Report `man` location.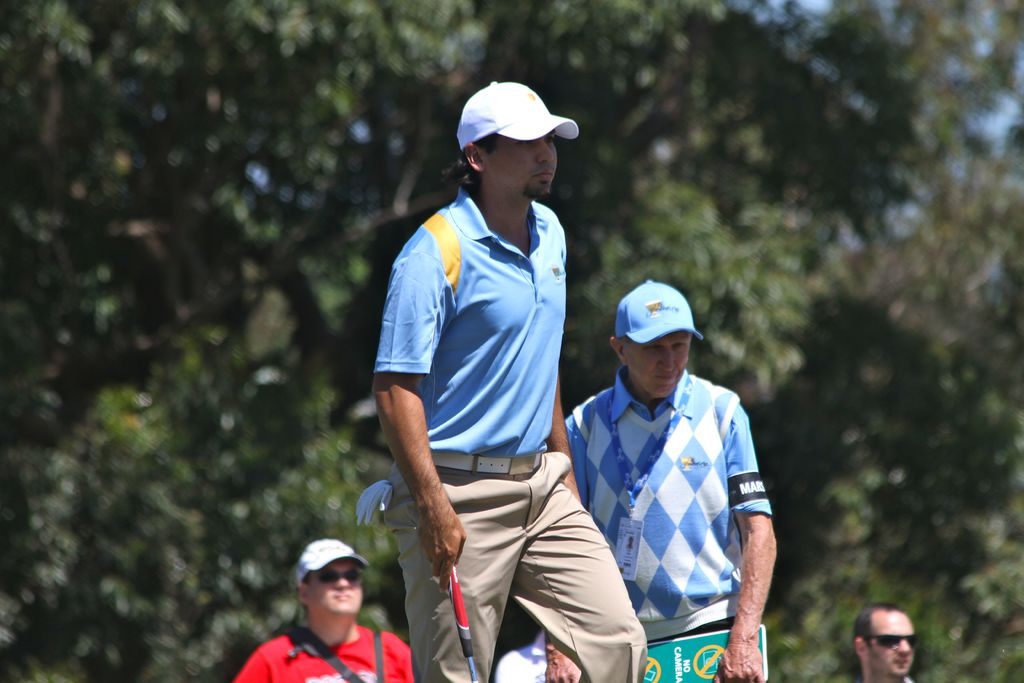
Report: select_region(366, 73, 627, 682).
